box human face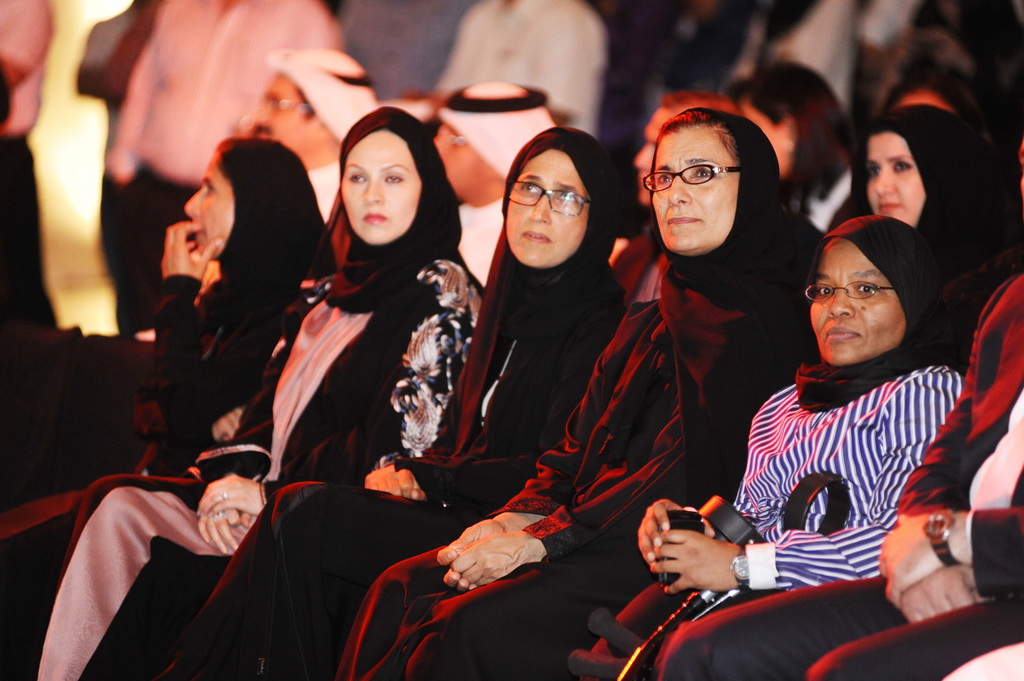
bbox=[811, 241, 902, 368]
